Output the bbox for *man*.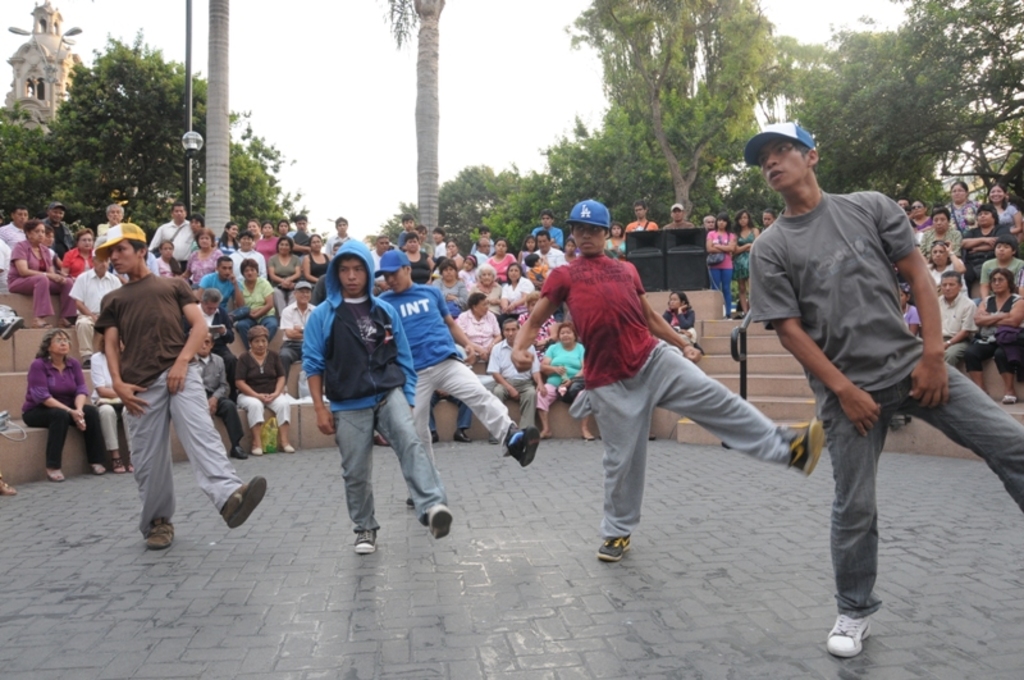
41, 207, 70, 248.
